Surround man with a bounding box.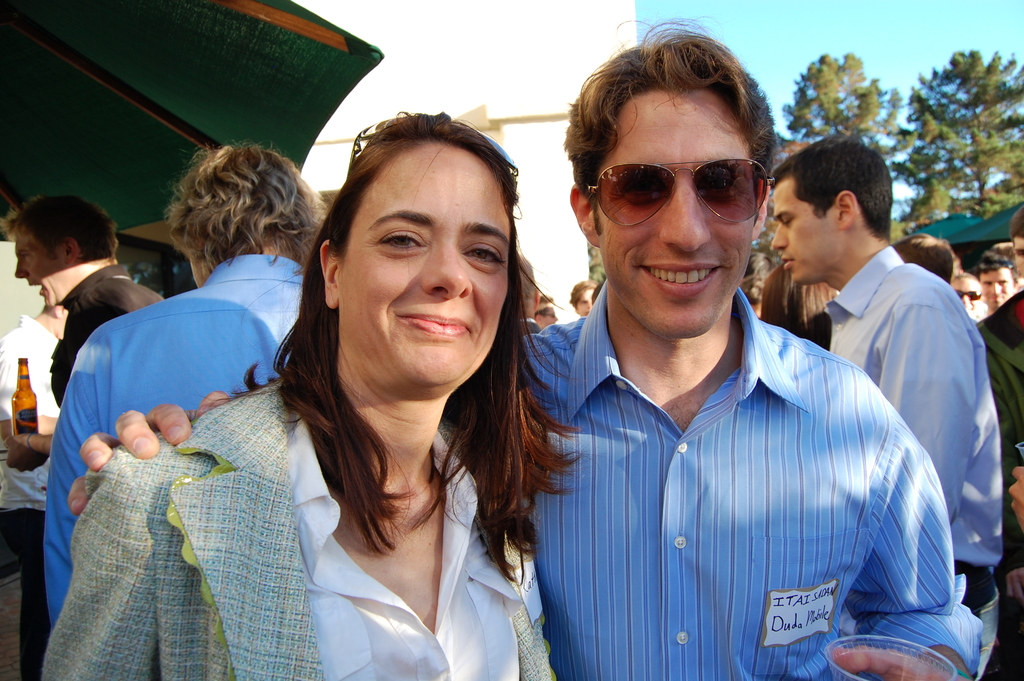
975:199:1023:680.
